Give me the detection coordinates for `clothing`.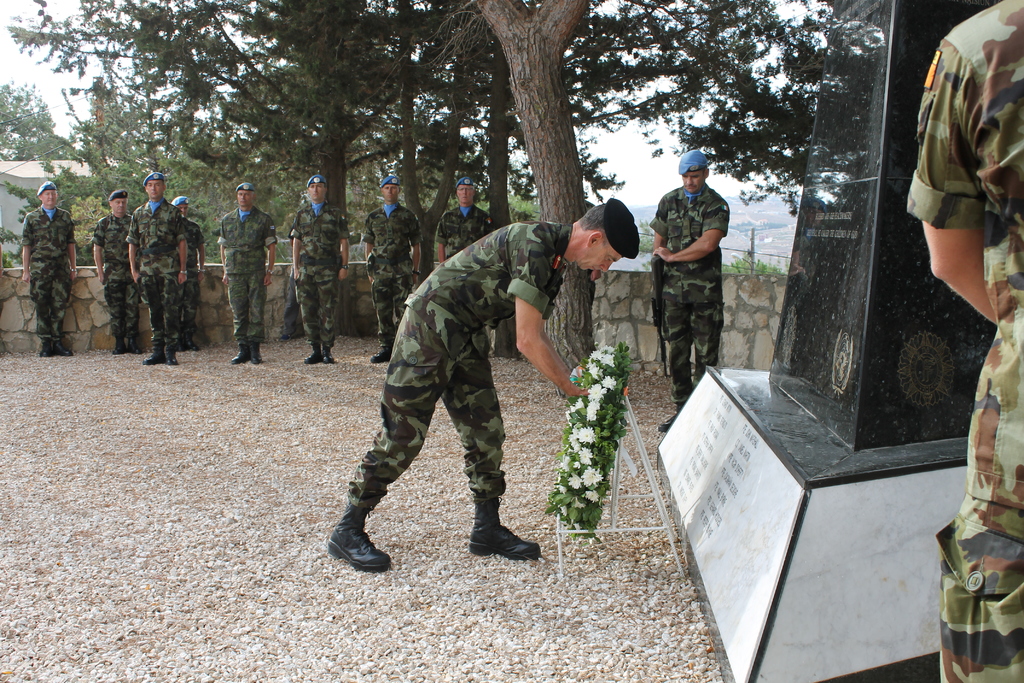
<region>649, 181, 731, 409</region>.
